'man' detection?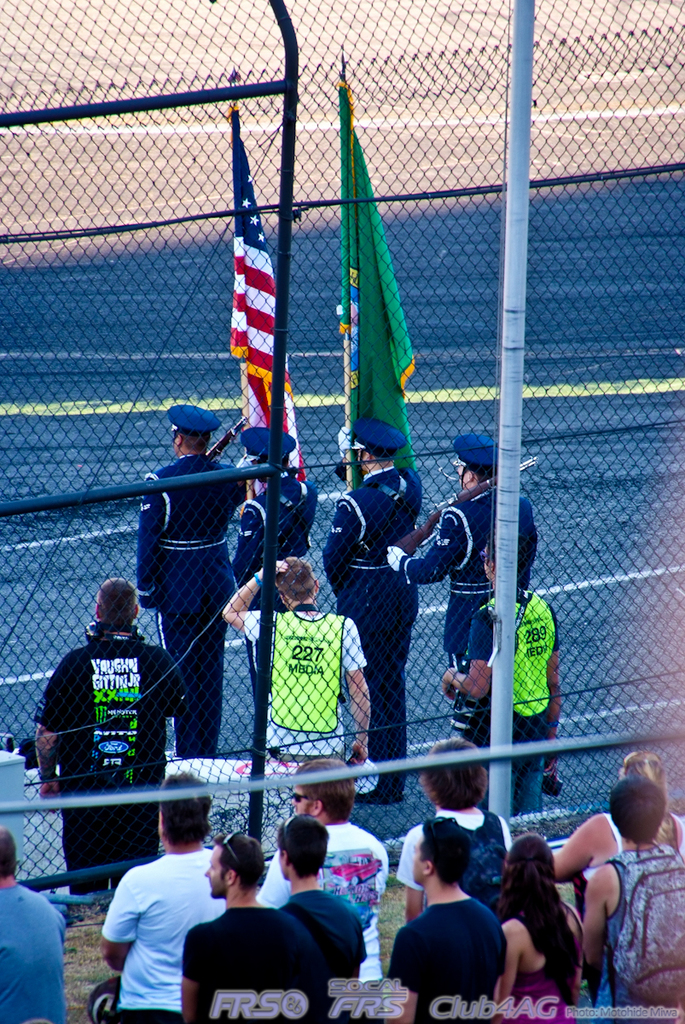
379,805,502,1023
